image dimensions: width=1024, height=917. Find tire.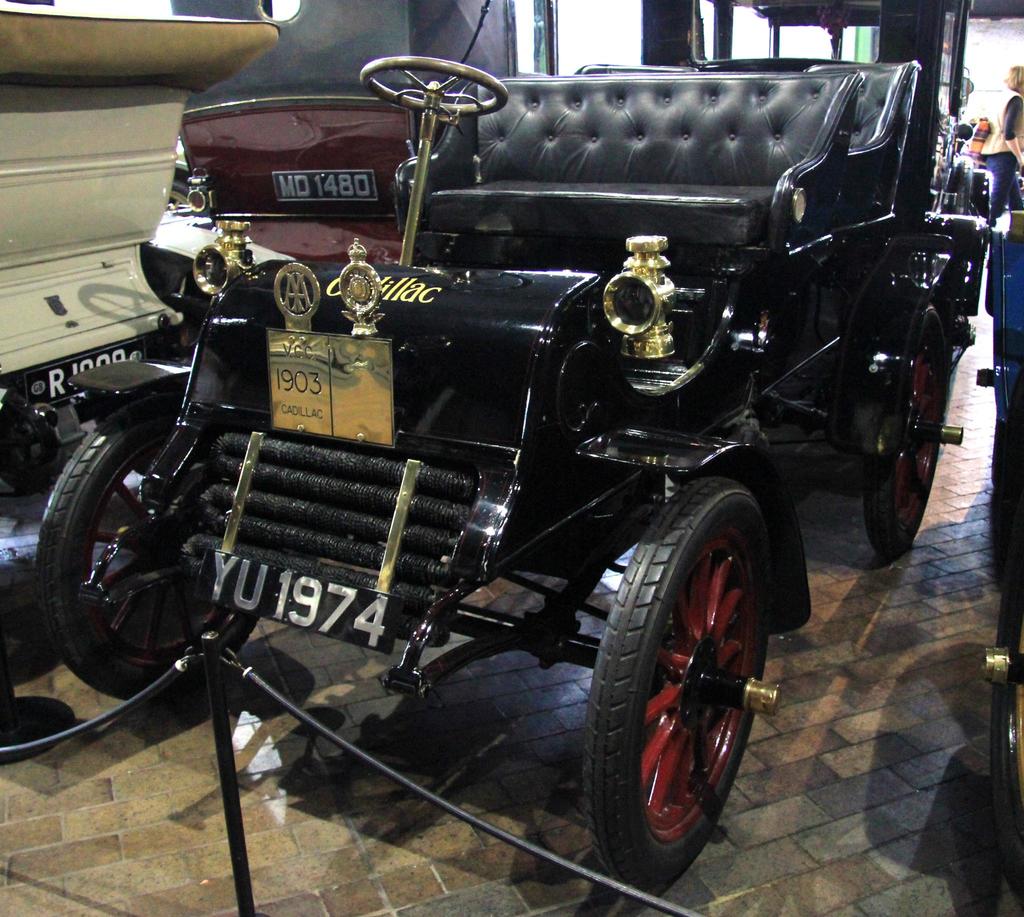
left=989, top=565, right=1023, bottom=903.
